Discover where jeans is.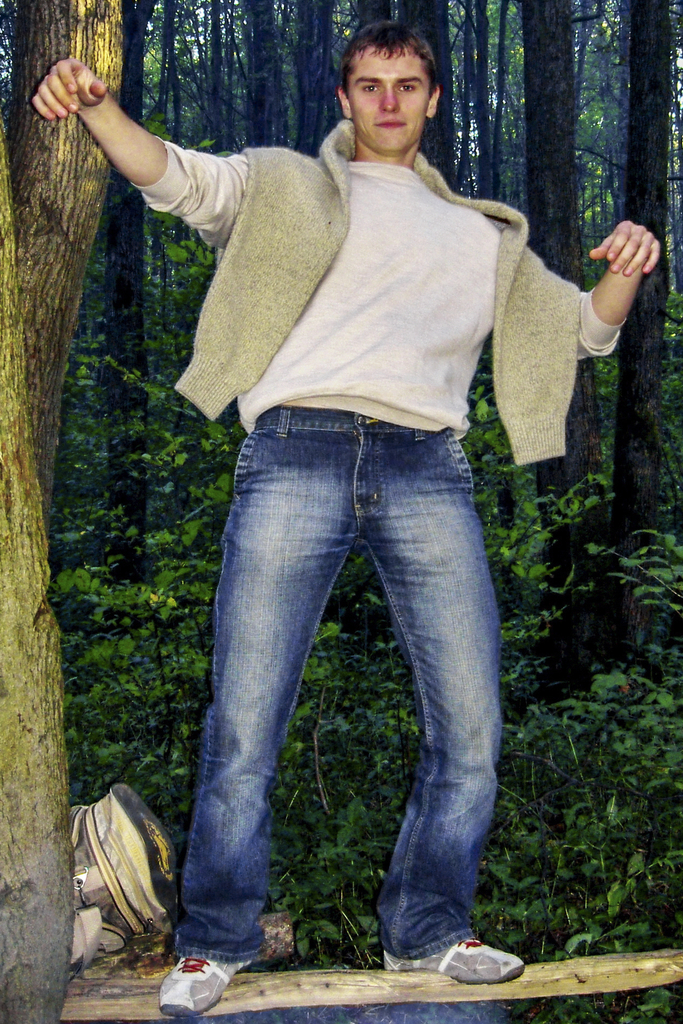
Discovered at Rect(177, 407, 504, 958).
